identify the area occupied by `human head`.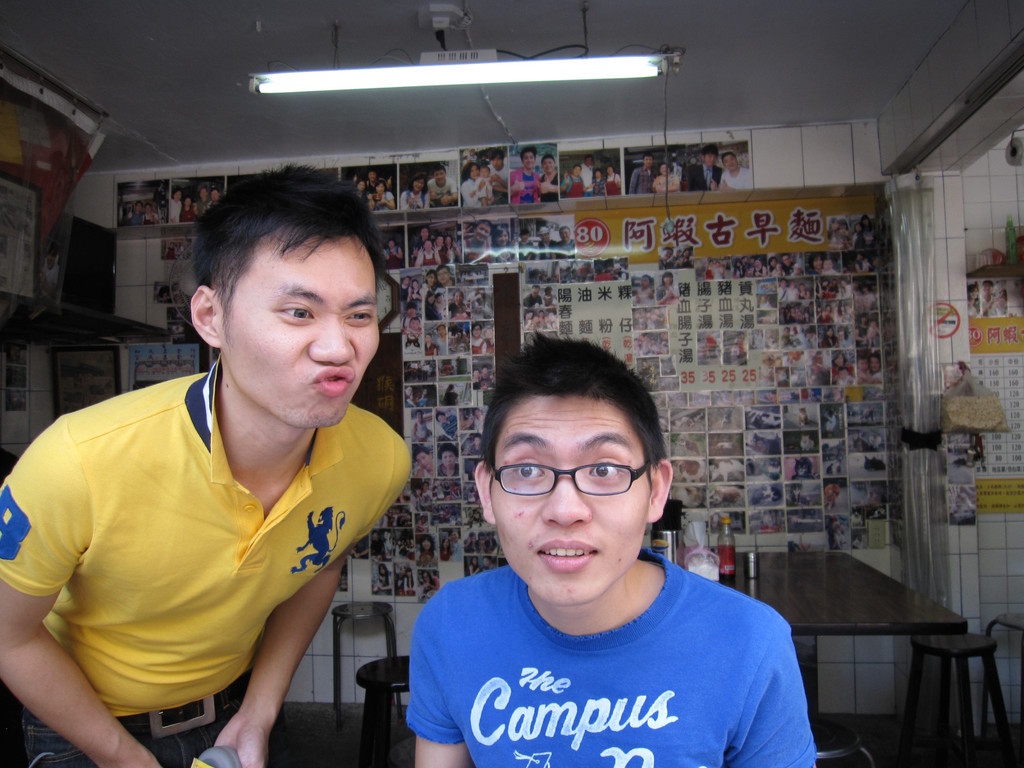
Area: region(643, 154, 653, 167).
